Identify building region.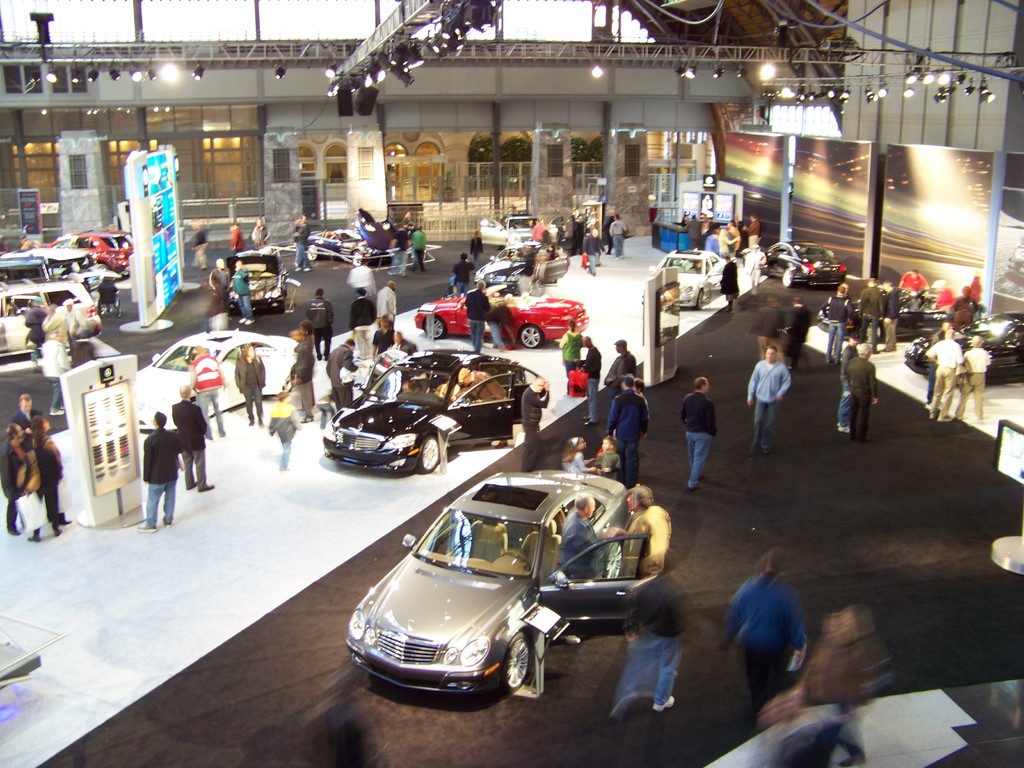
Region: 0 38 833 225.
